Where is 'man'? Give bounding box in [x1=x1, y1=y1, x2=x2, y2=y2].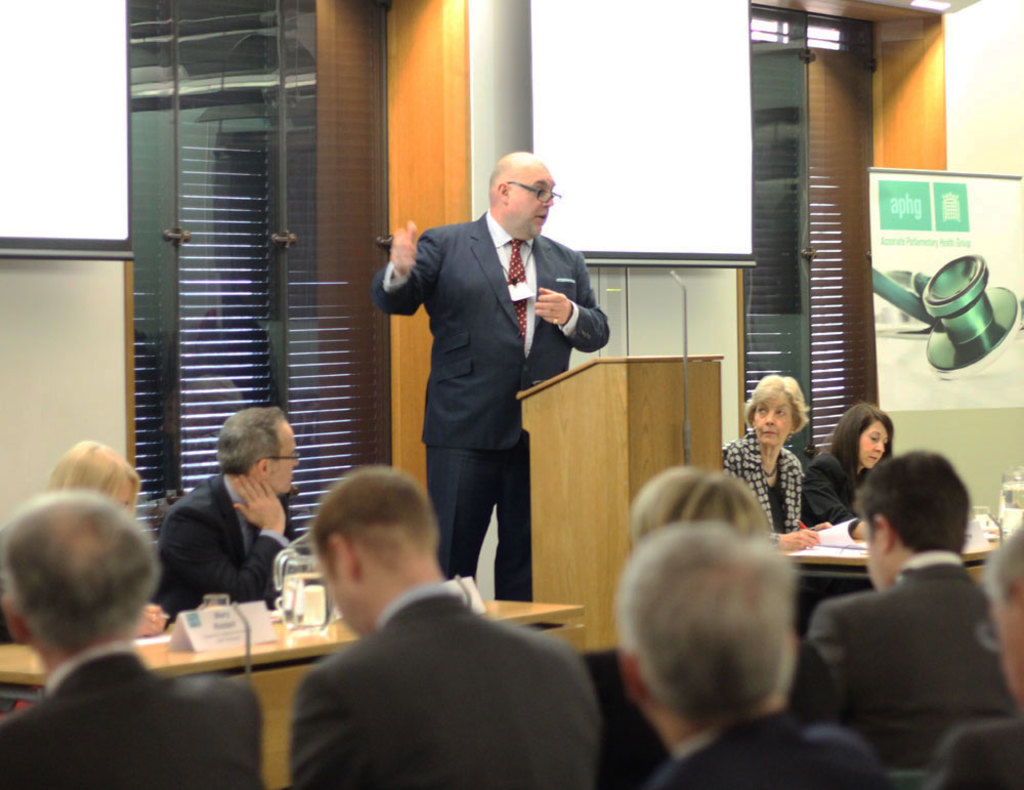
[x1=615, y1=522, x2=890, y2=789].
